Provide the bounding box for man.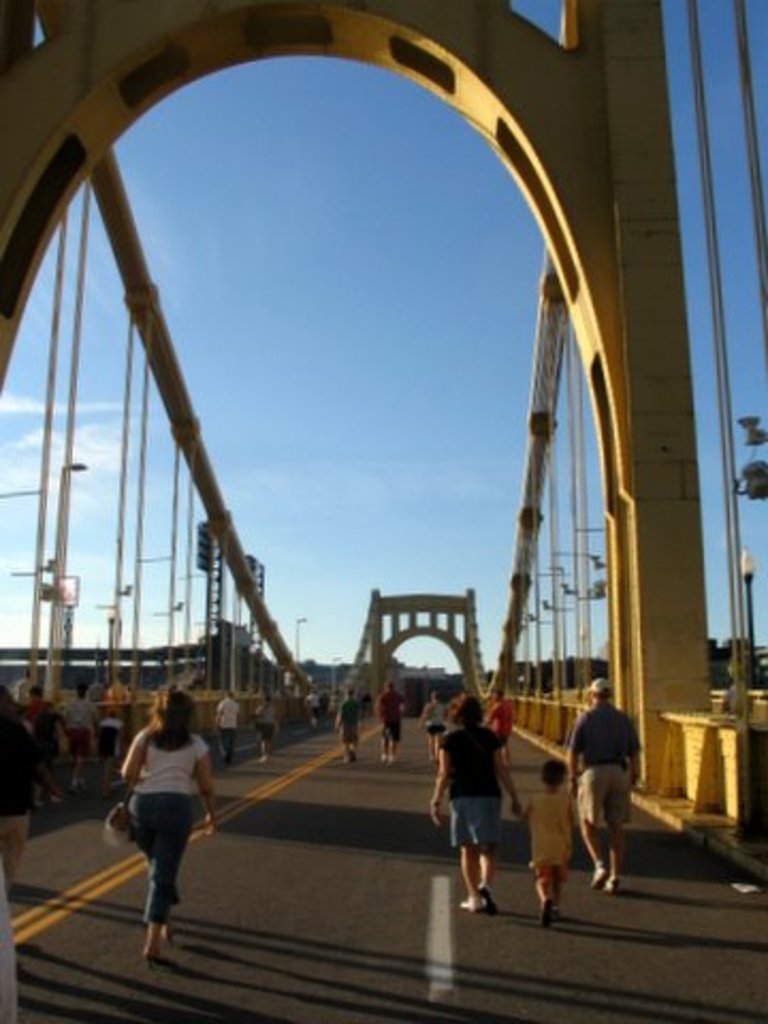
561, 672, 657, 894.
